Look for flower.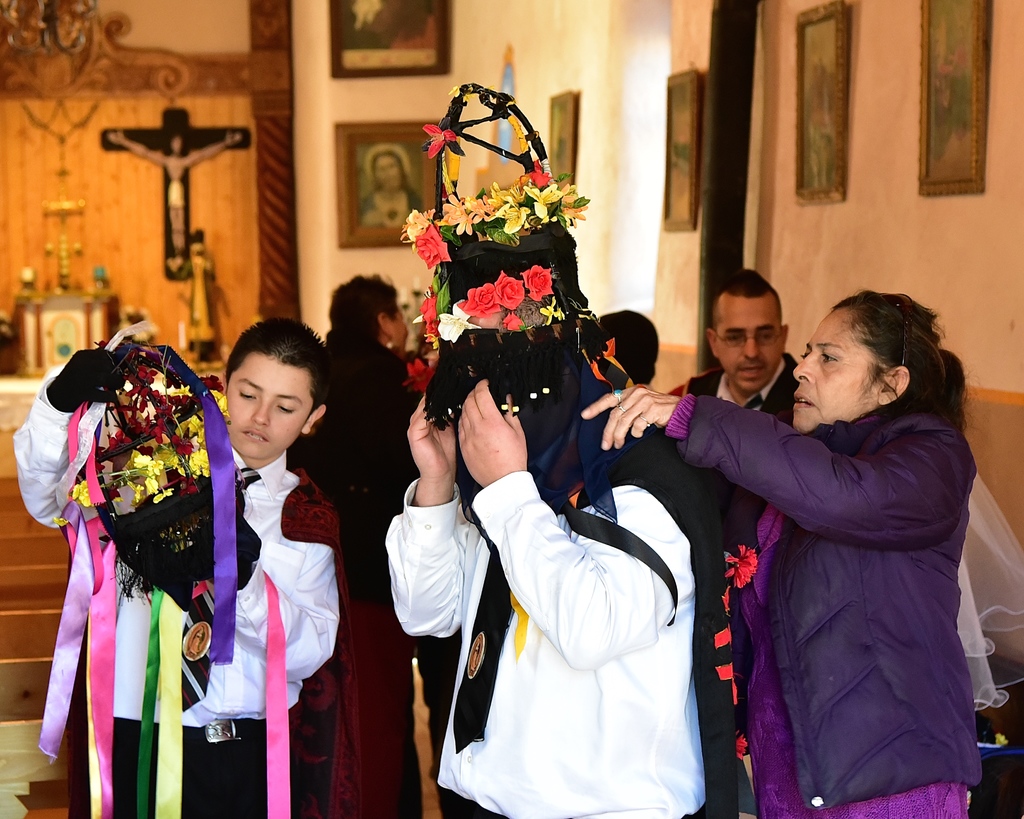
Found: x1=521 y1=264 x2=555 y2=302.
